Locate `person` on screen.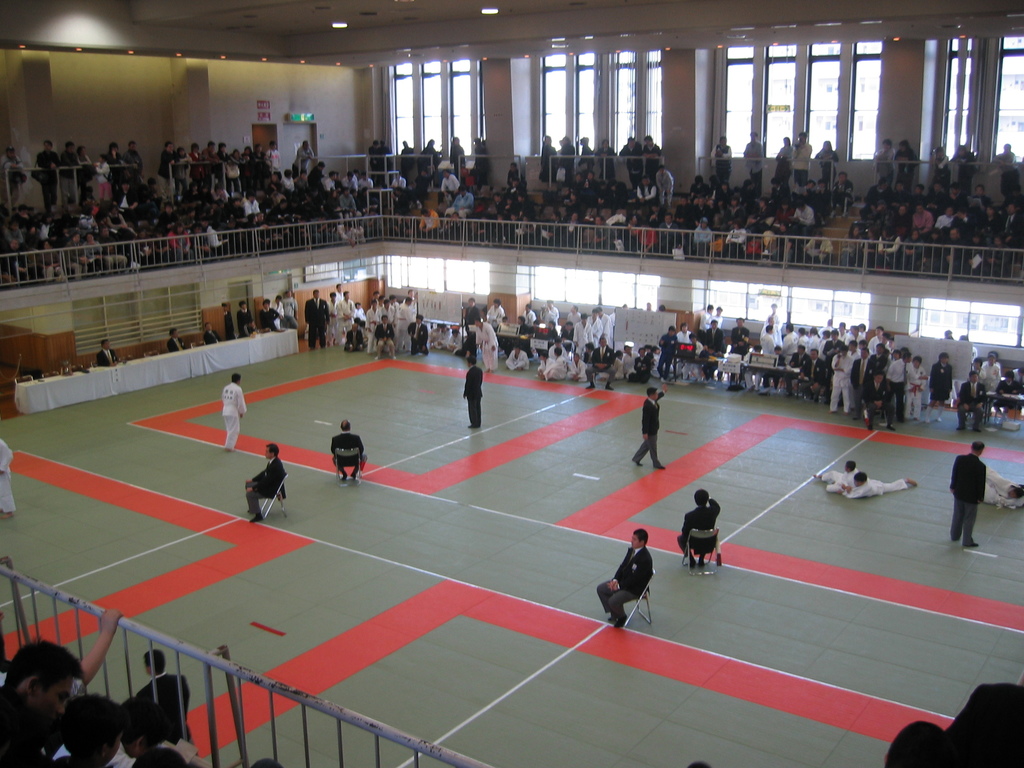
On screen at <bbox>827, 330, 842, 355</bbox>.
